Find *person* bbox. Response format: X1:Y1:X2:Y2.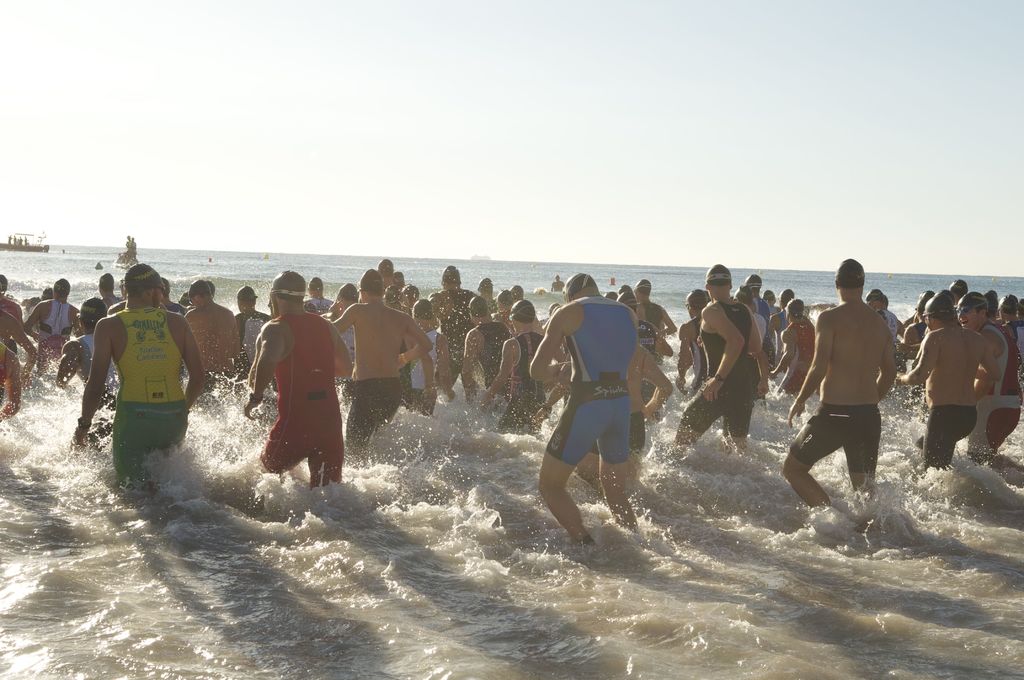
773:304:818:394.
